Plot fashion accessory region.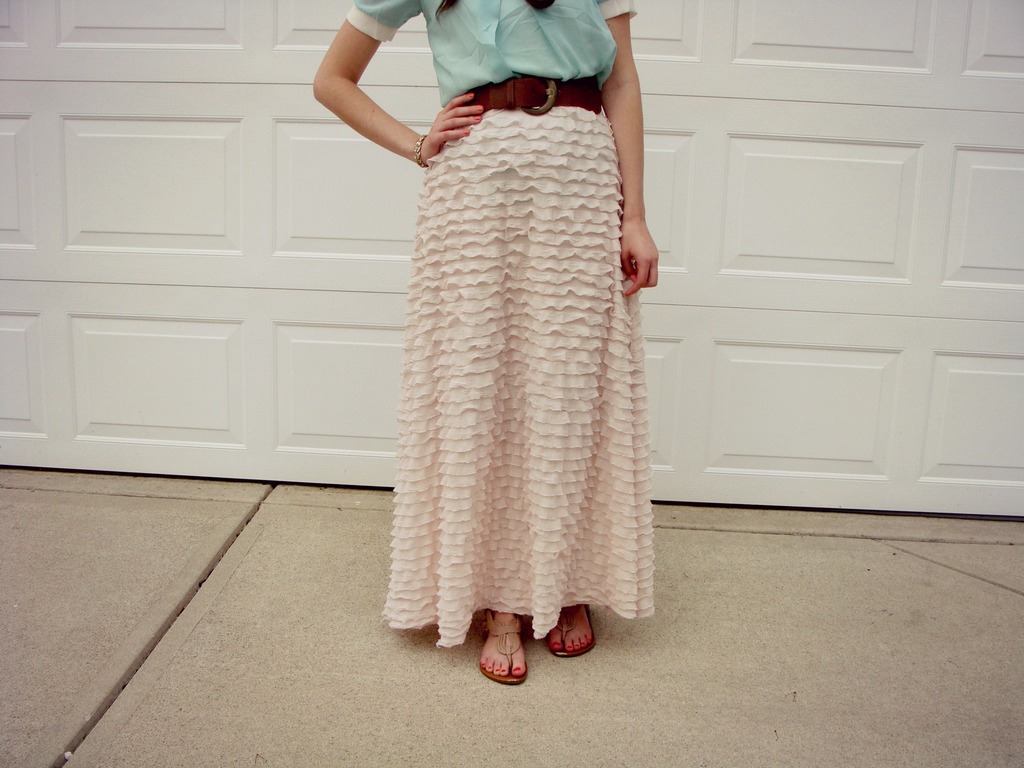
Plotted at (543,601,596,660).
